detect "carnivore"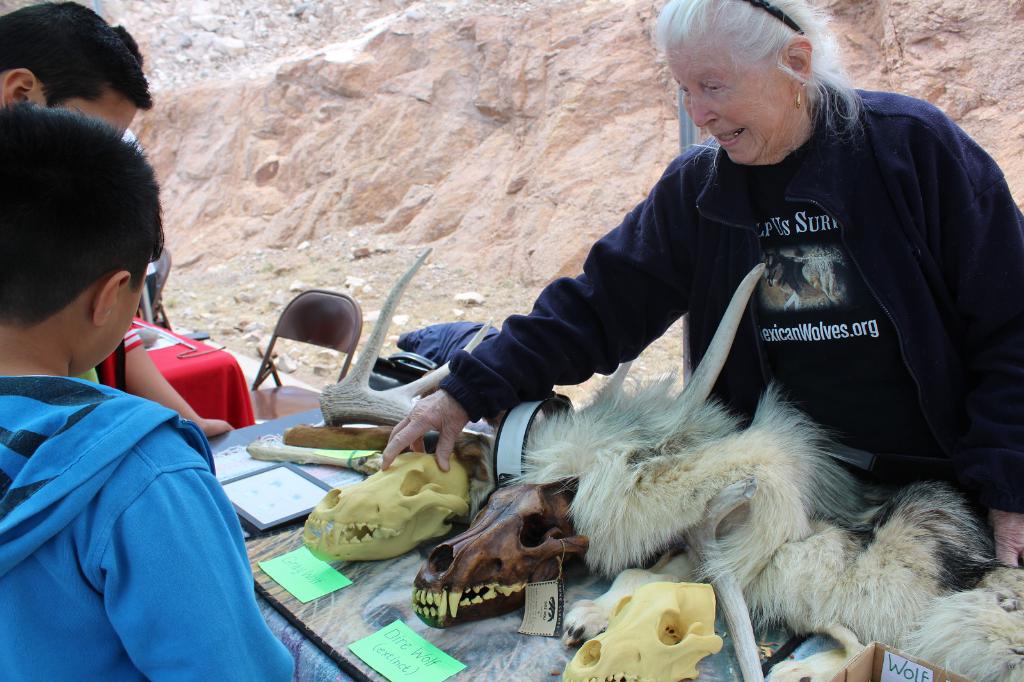
locate(0, 0, 233, 436)
